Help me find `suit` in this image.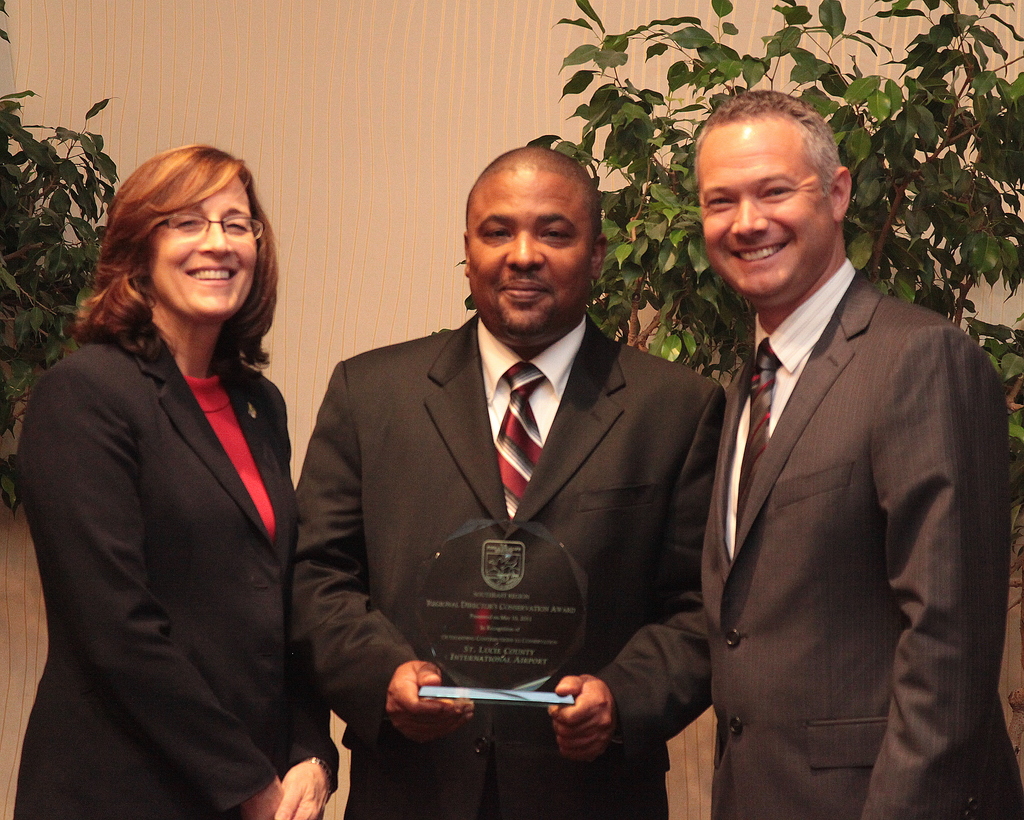
Found it: x1=656 y1=116 x2=1002 y2=819.
